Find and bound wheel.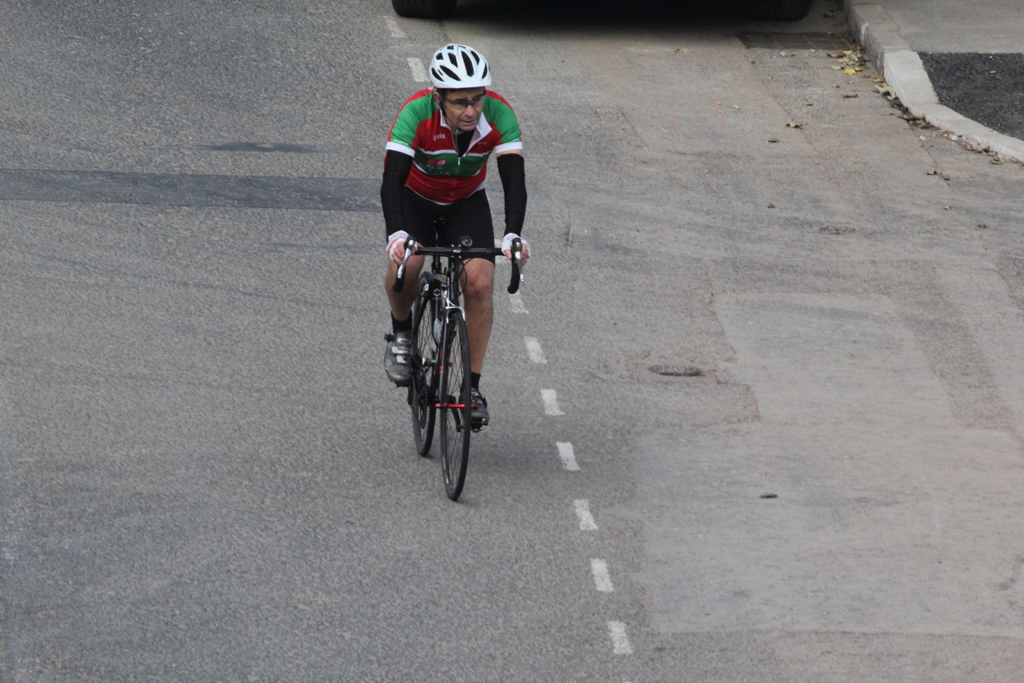
Bound: l=754, t=0, r=812, b=22.
